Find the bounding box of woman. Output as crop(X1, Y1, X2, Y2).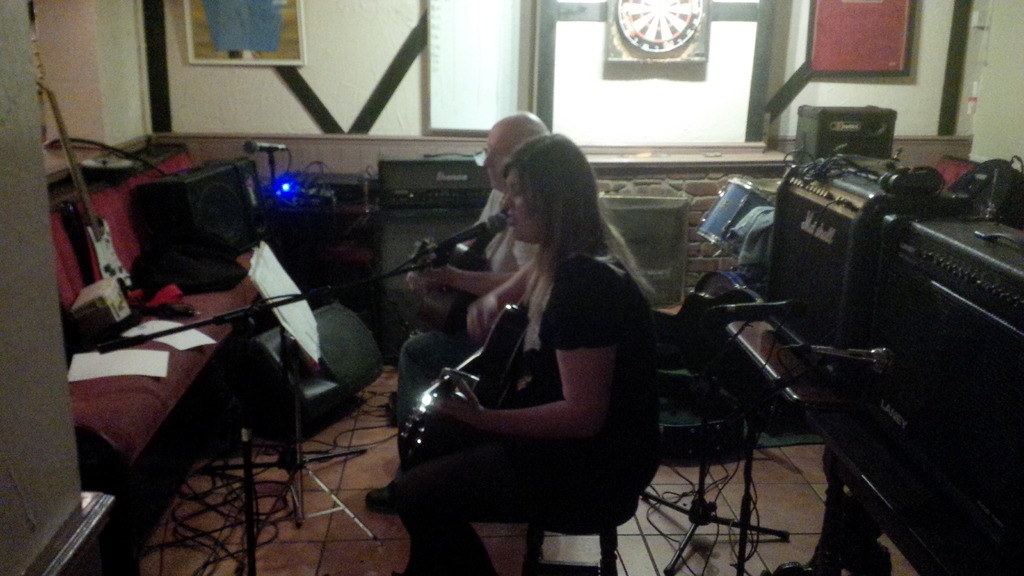
crop(392, 115, 666, 575).
